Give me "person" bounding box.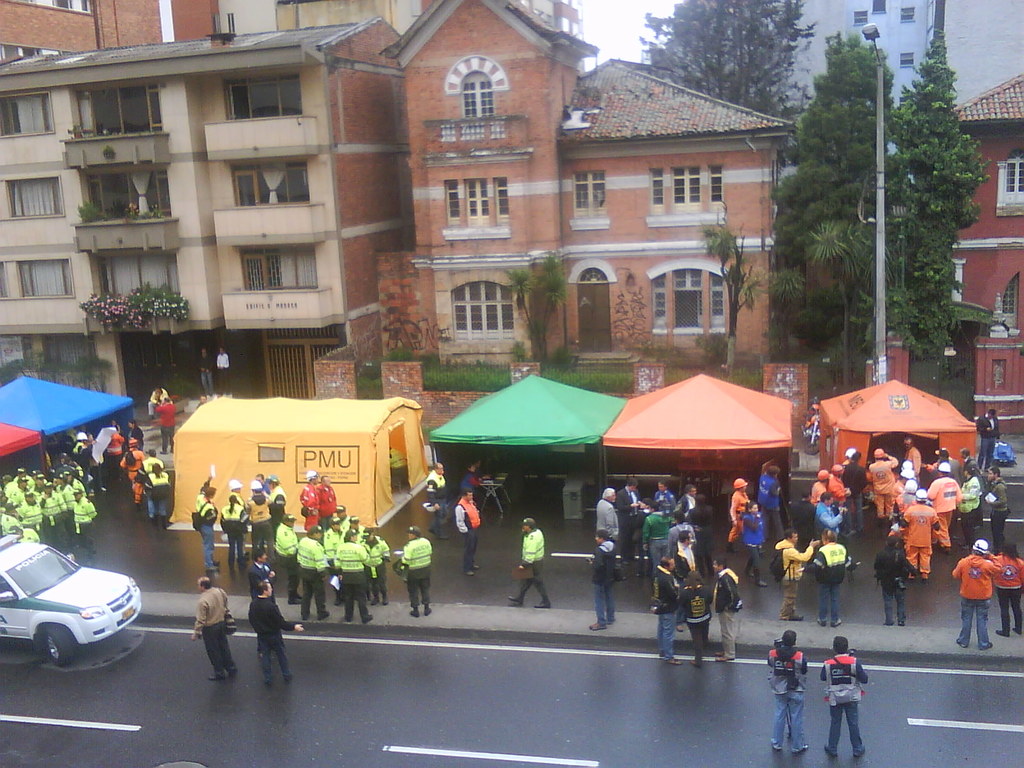
766 631 810 749.
